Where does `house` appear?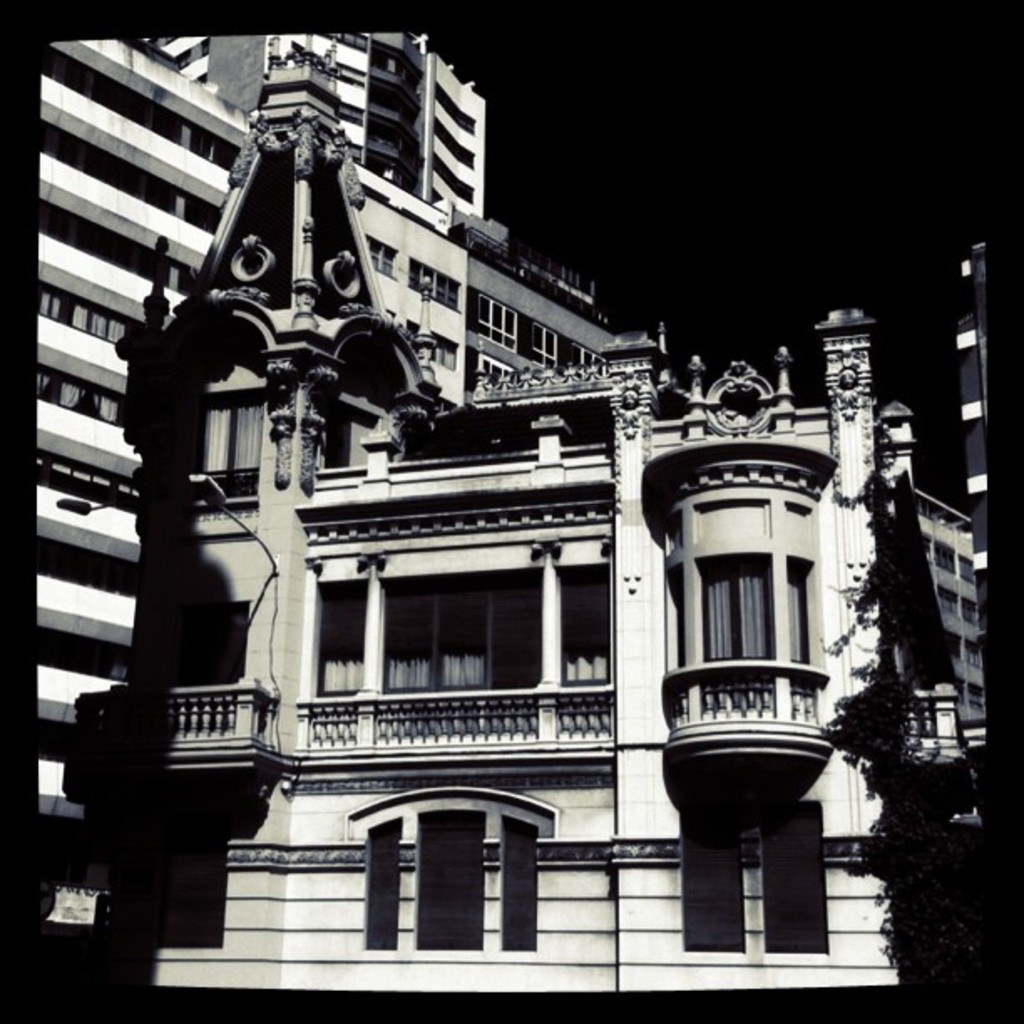
Appears at Rect(32, 32, 475, 818).
